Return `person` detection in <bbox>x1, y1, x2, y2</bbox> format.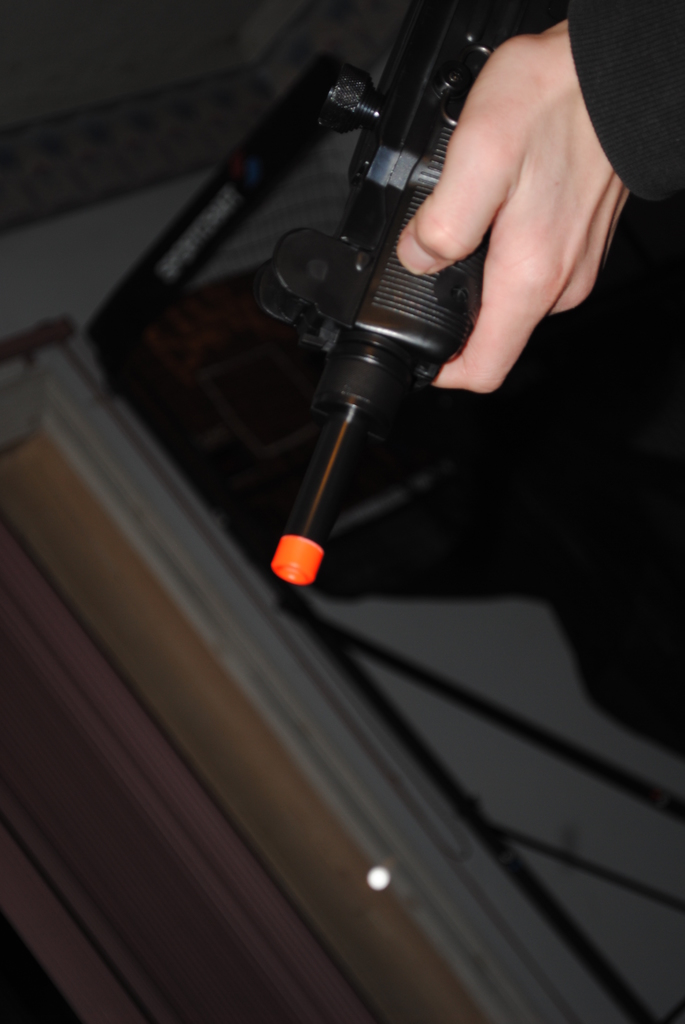
<bbox>395, 0, 684, 389</bbox>.
